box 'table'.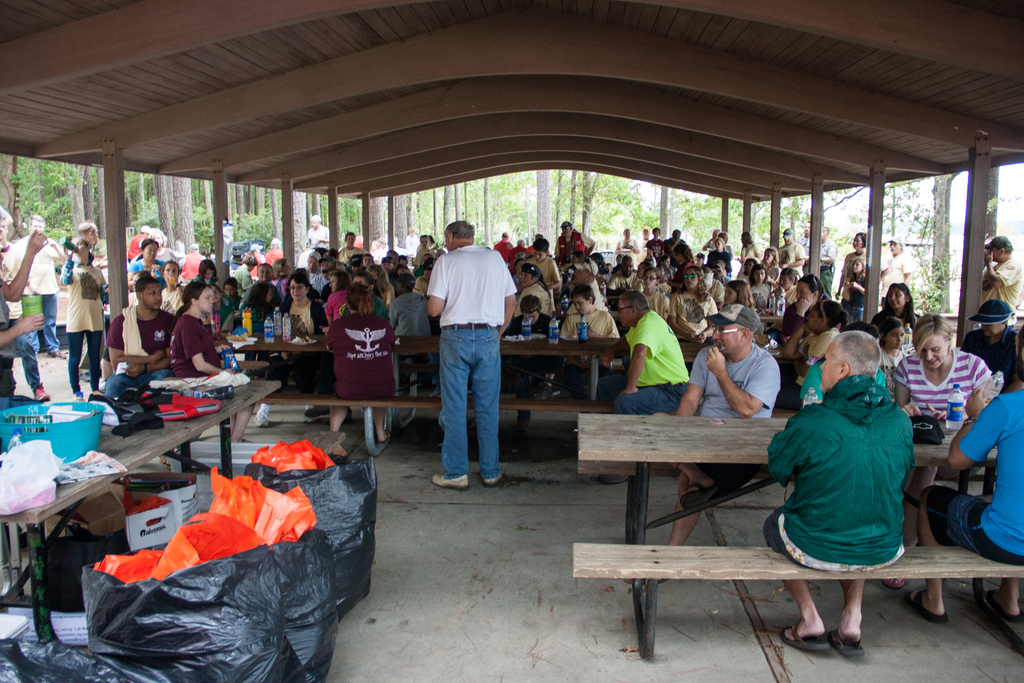
(left=0, top=282, right=1023, bottom=682).
